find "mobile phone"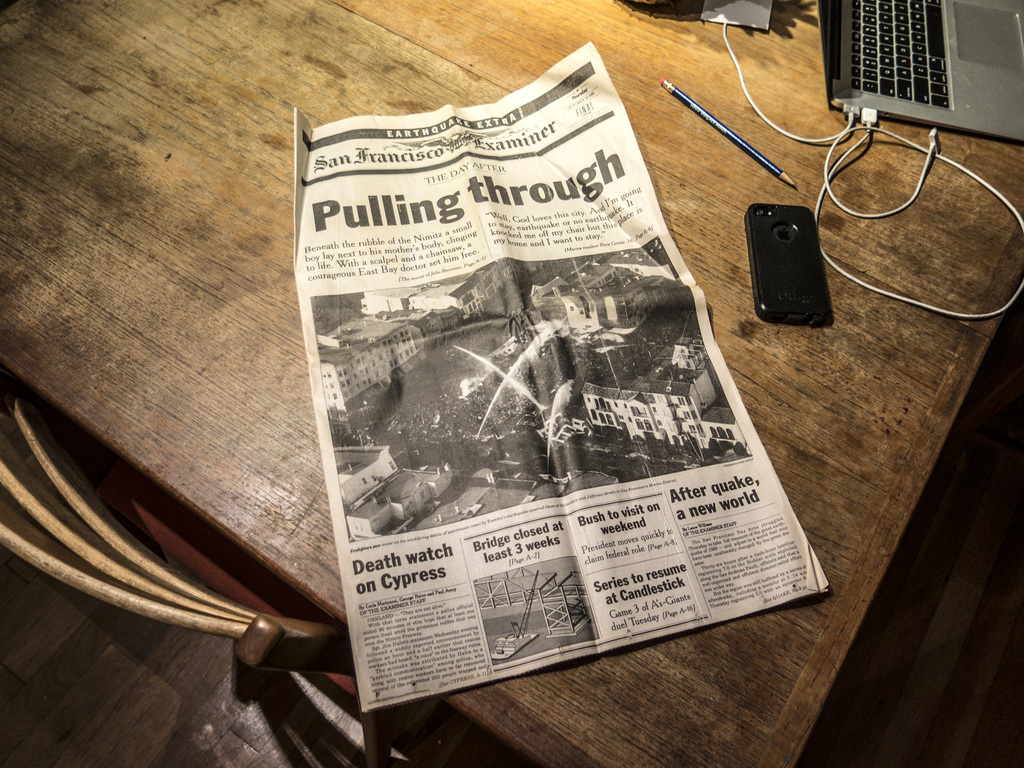
(744, 190, 836, 322)
